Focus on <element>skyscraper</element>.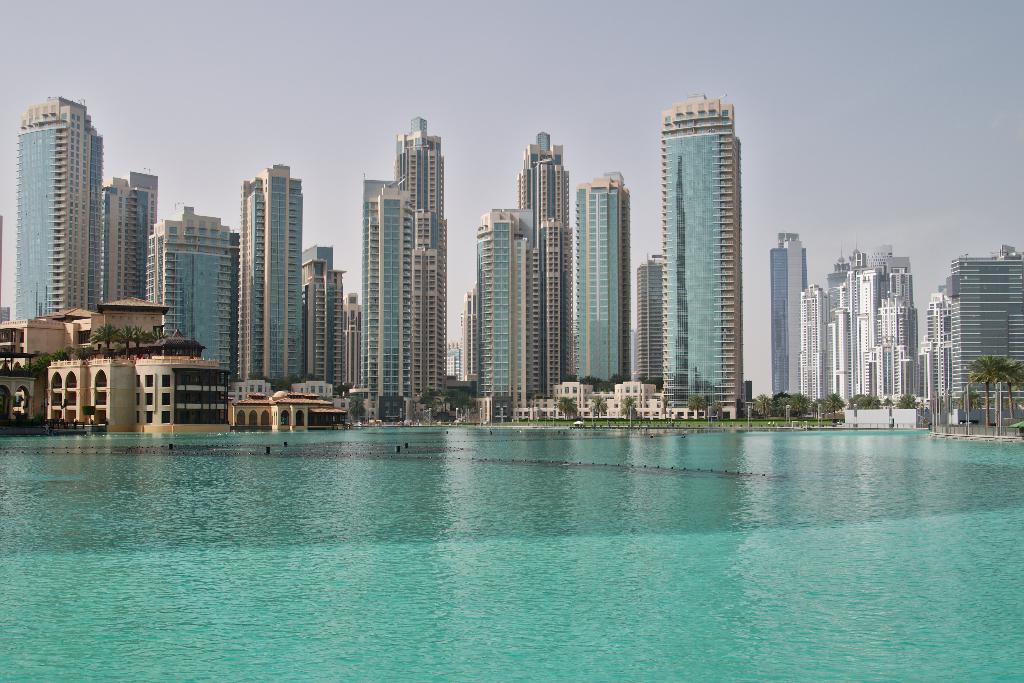
Focused at x1=766, y1=235, x2=810, y2=391.
